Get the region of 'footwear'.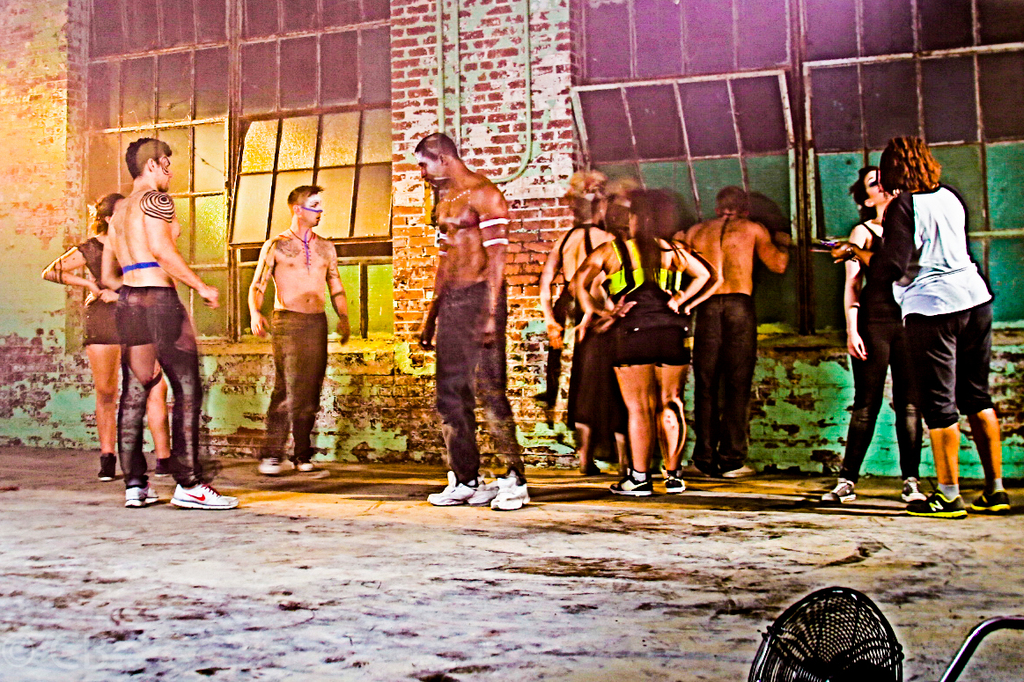
605:468:659:500.
